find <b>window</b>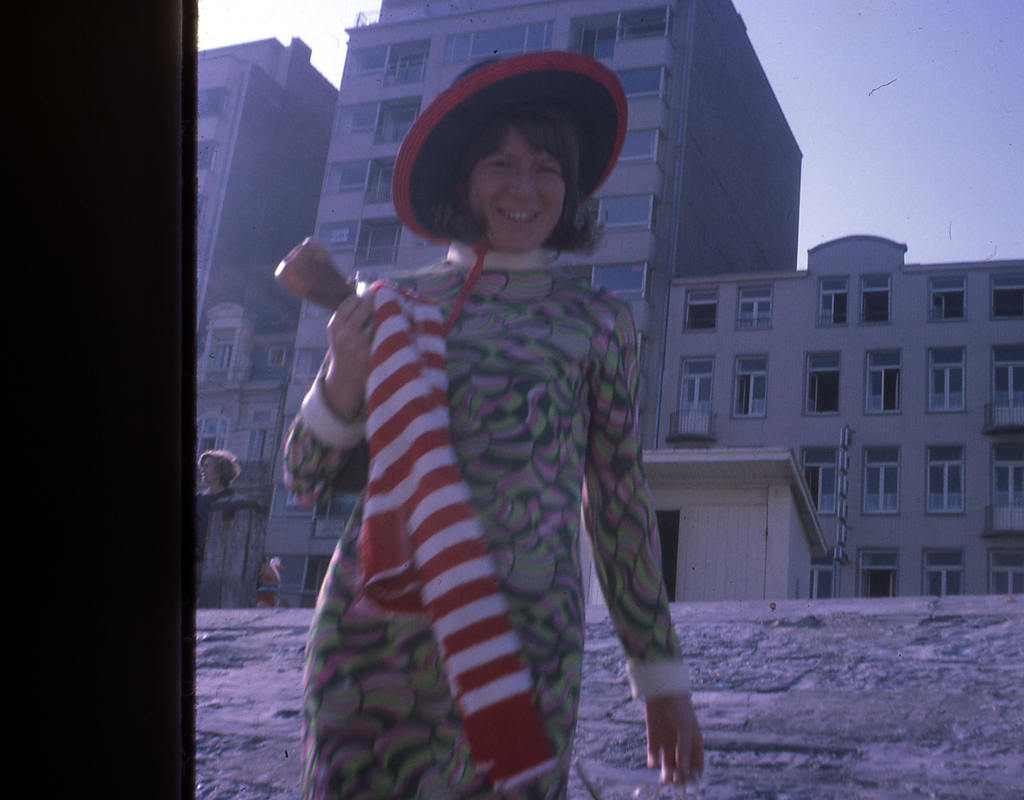
[x1=816, y1=273, x2=852, y2=329]
